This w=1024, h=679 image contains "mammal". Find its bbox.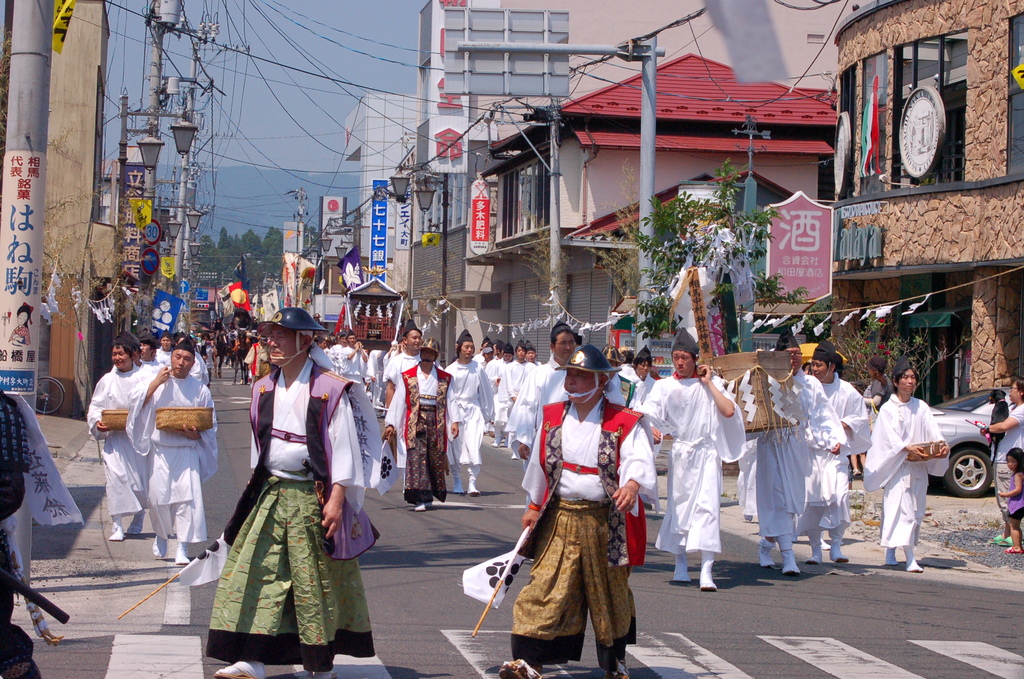
200,305,381,678.
